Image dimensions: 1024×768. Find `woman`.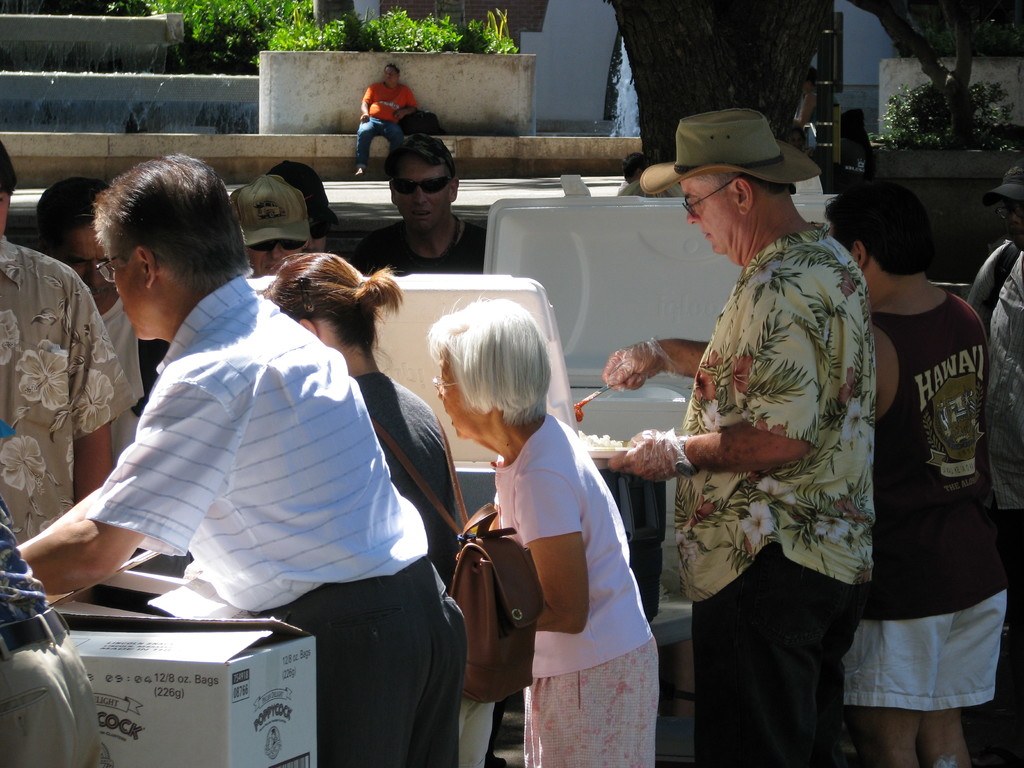
426/291/657/767.
